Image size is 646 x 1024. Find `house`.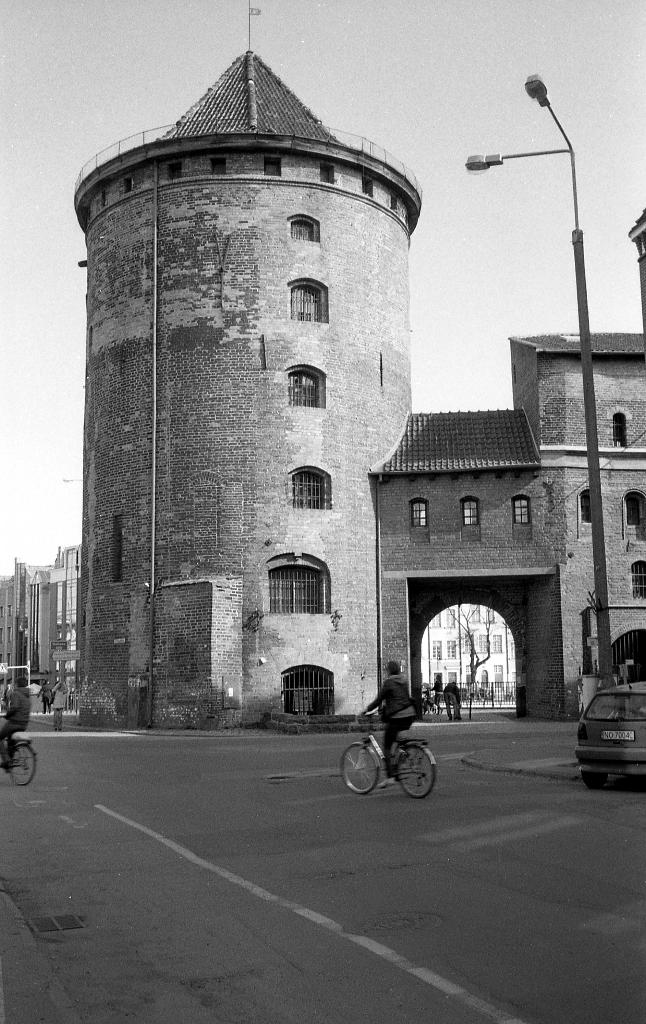
rect(54, 90, 596, 764).
